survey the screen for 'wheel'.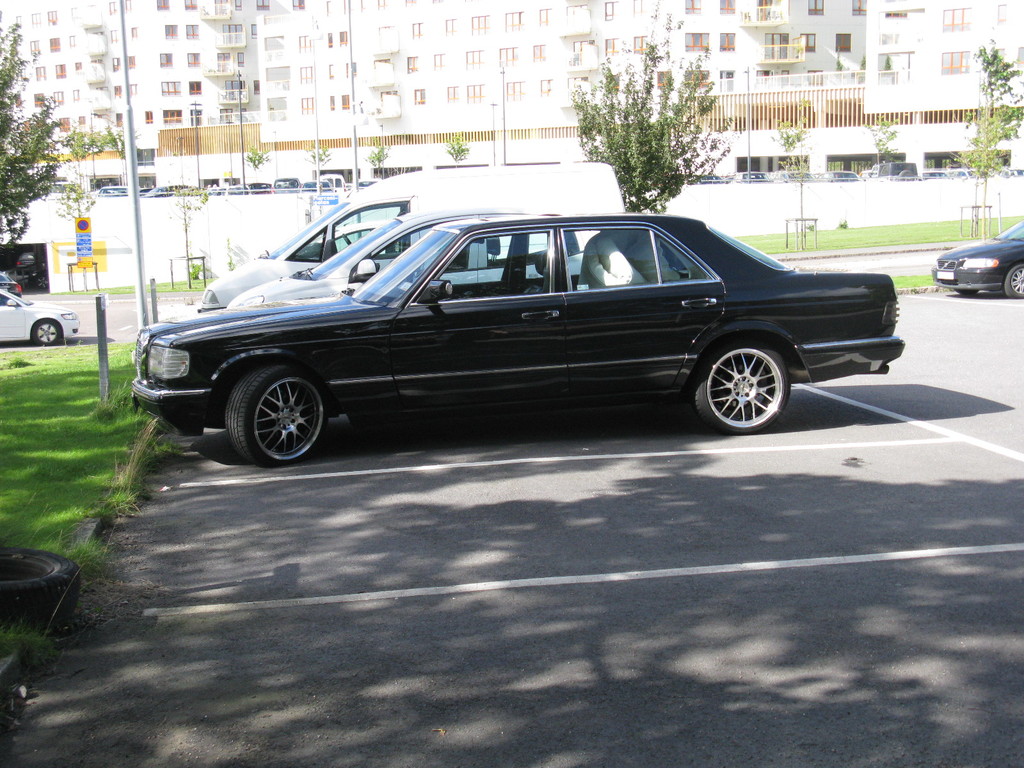
Survey found: <region>408, 268, 428, 284</region>.
